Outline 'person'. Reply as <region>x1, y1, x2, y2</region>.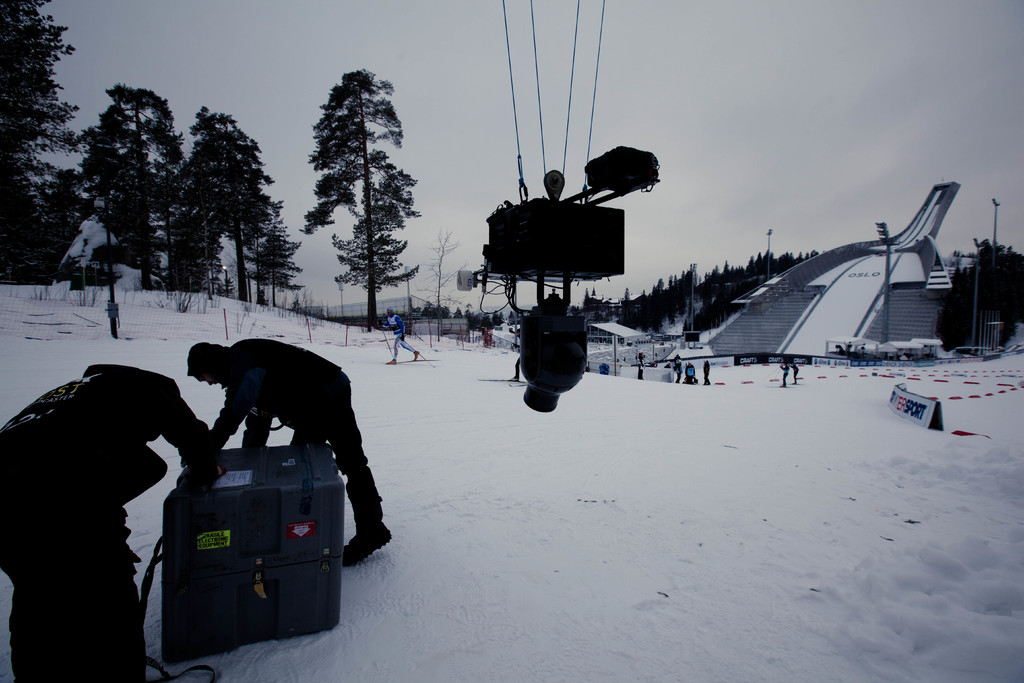
<region>701, 357, 710, 386</region>.
